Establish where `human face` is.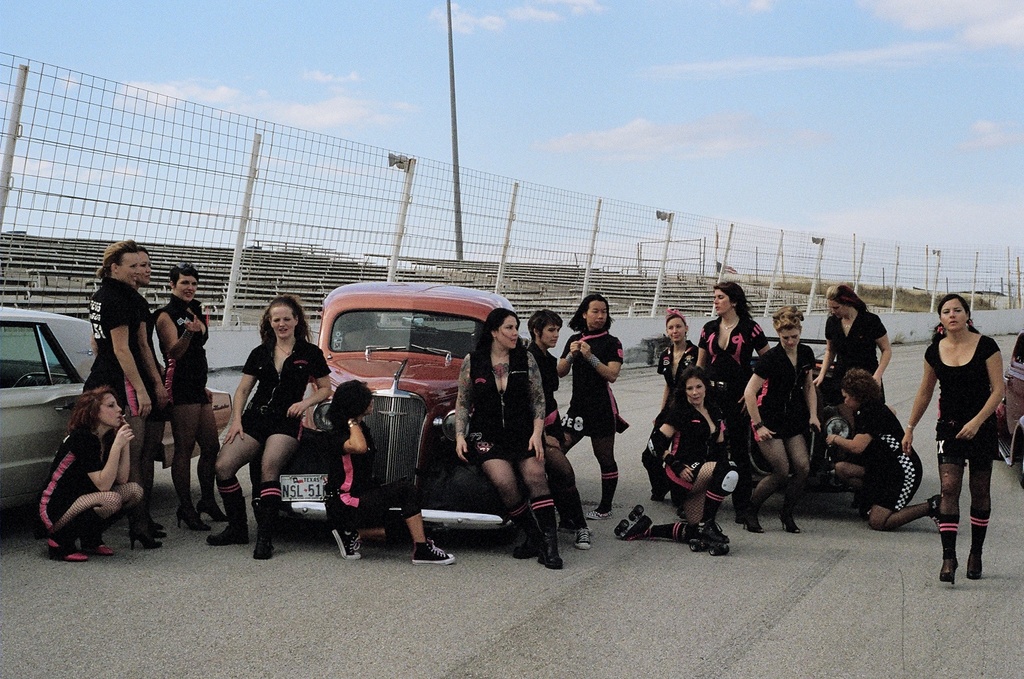
Established at 543/328/558/345.
